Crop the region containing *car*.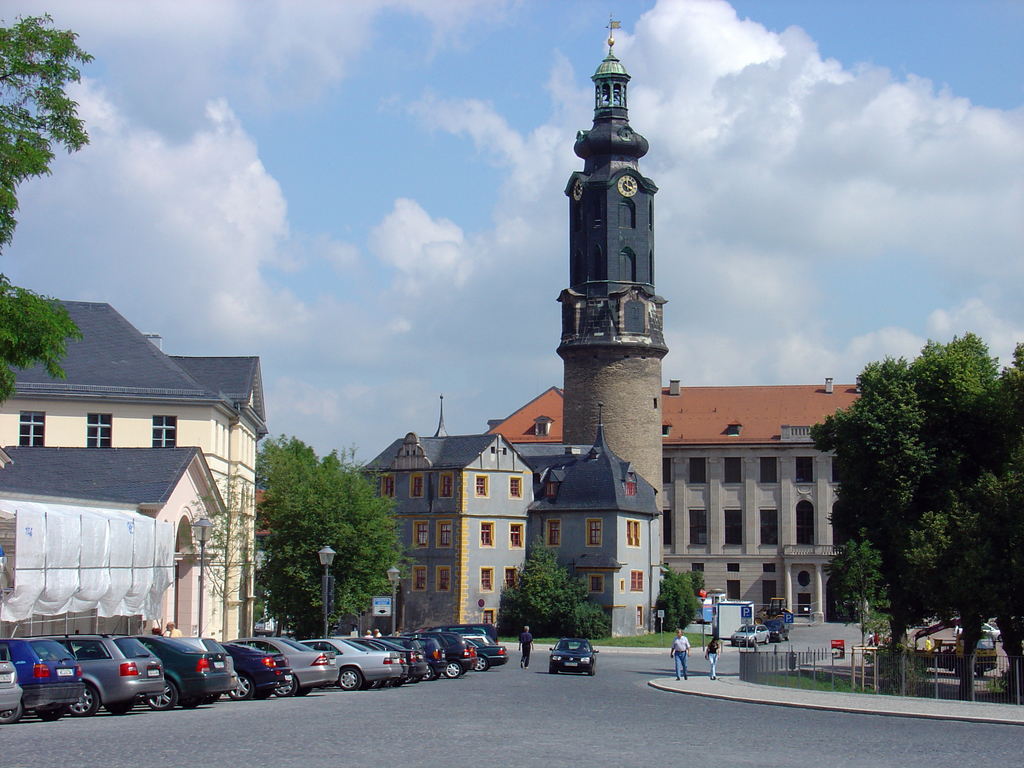
Crop region: 546,634,599,674.
